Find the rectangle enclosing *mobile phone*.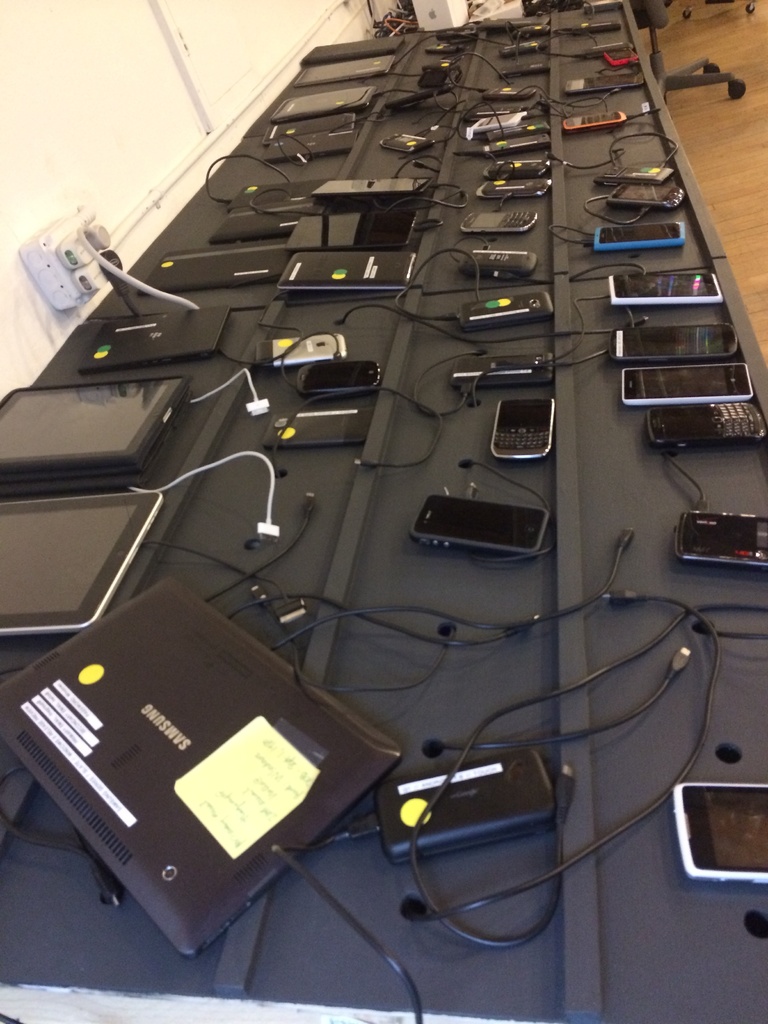
box=[583, 42, 637, 57].
